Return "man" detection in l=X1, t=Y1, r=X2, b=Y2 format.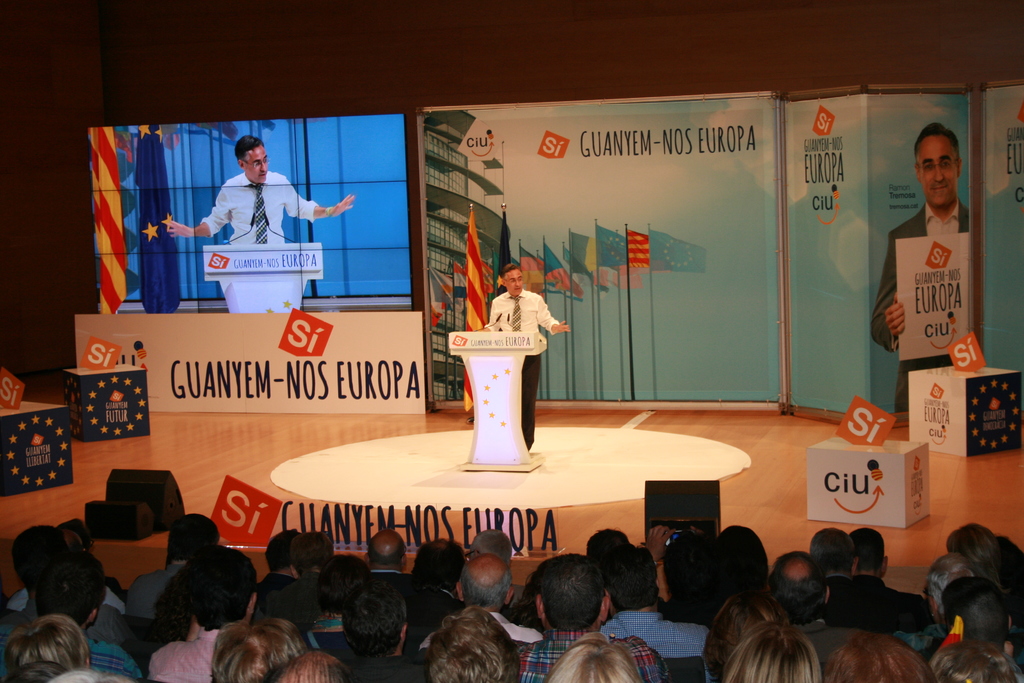
l=877, t=114, r=991, b=406.
